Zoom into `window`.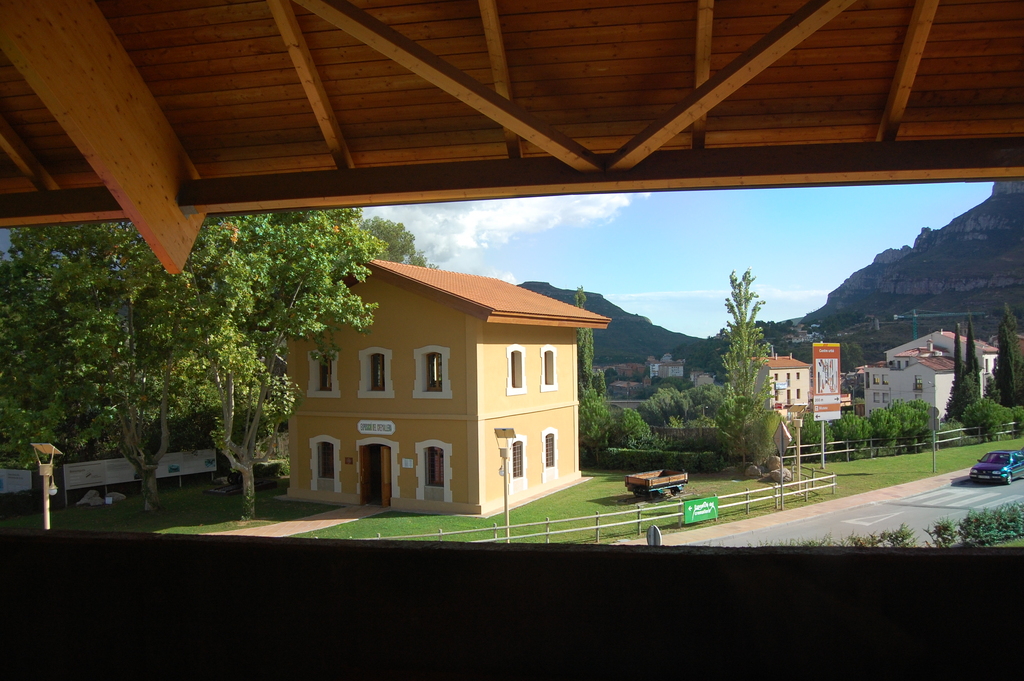
Zoom target: x1=302 y1=347 x2=342 y2=398.
